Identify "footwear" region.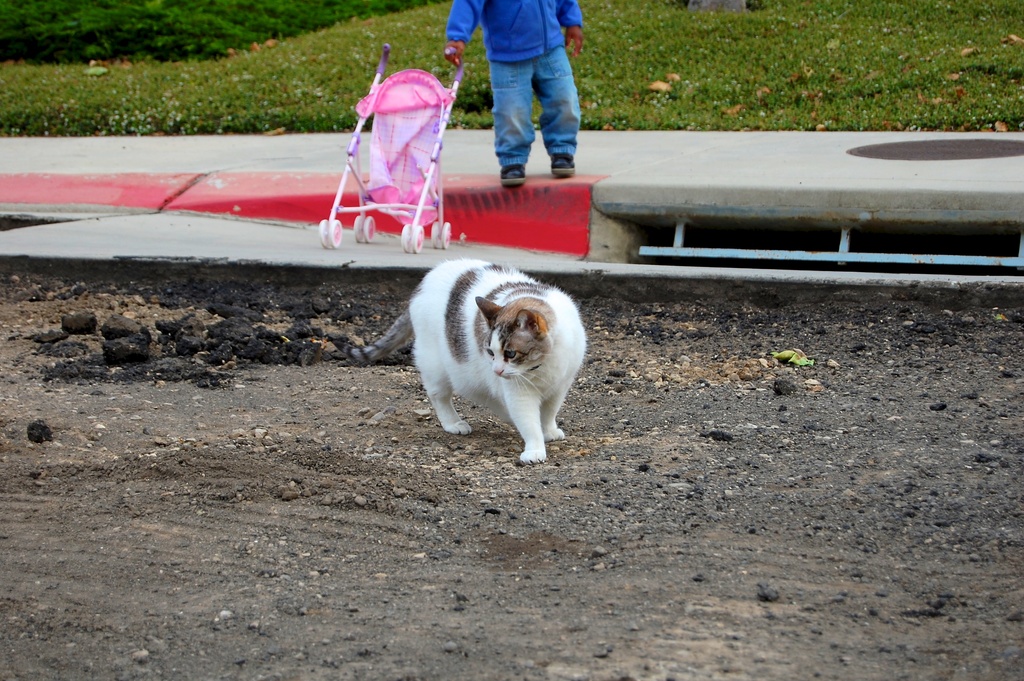
Region: 549 151 575 176.
